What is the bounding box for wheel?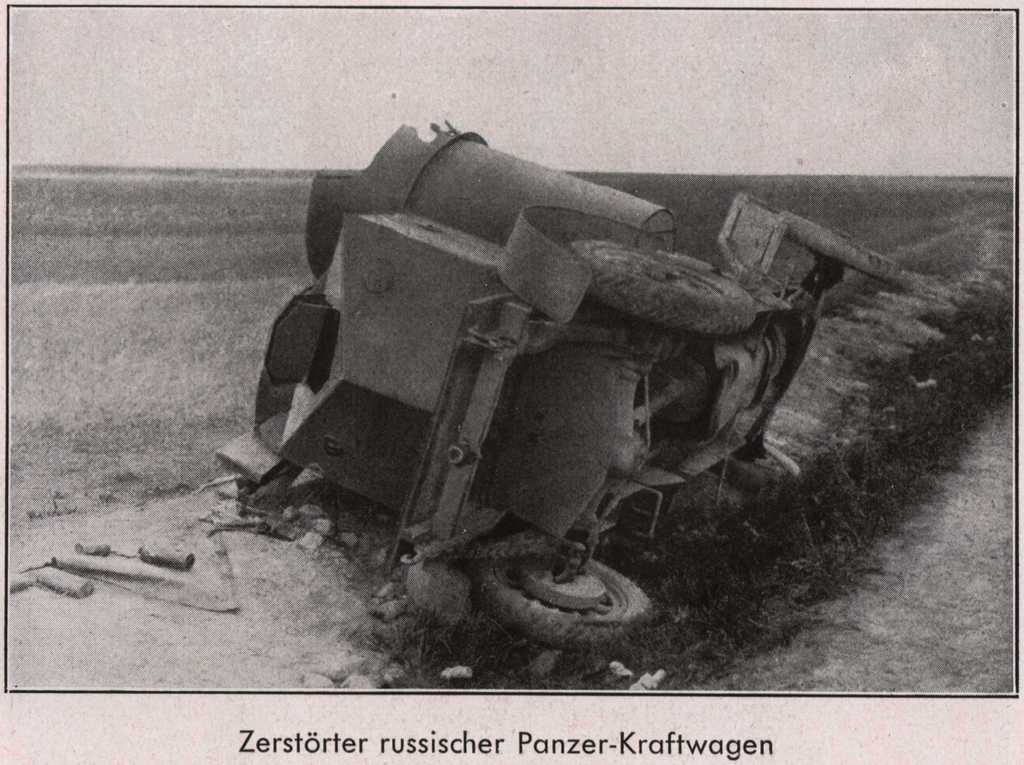
crop(714, 442, 801, 488).
